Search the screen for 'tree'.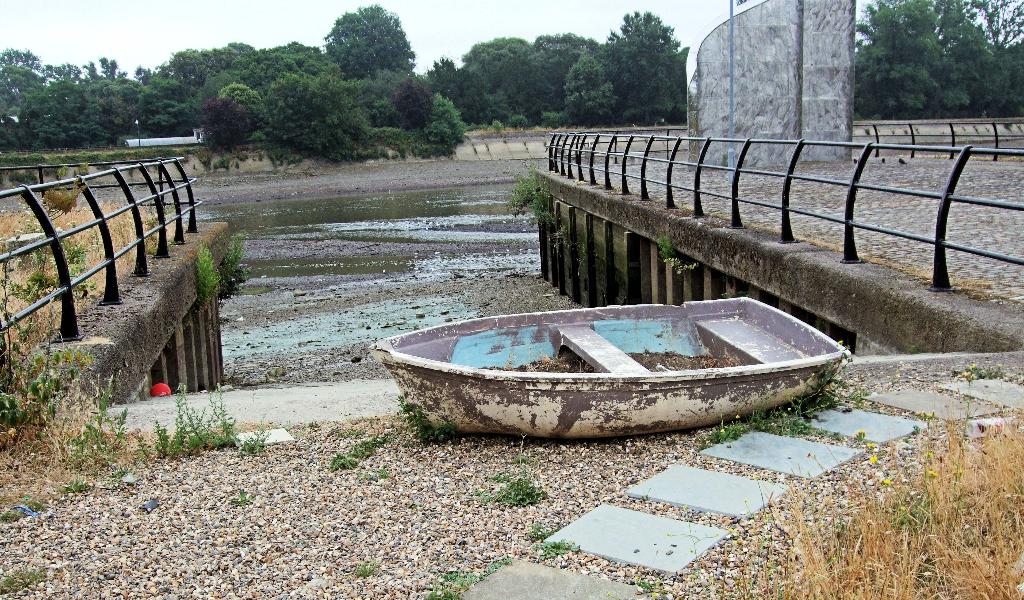
Found at left=40, top=58, right=83, bottom=86.
